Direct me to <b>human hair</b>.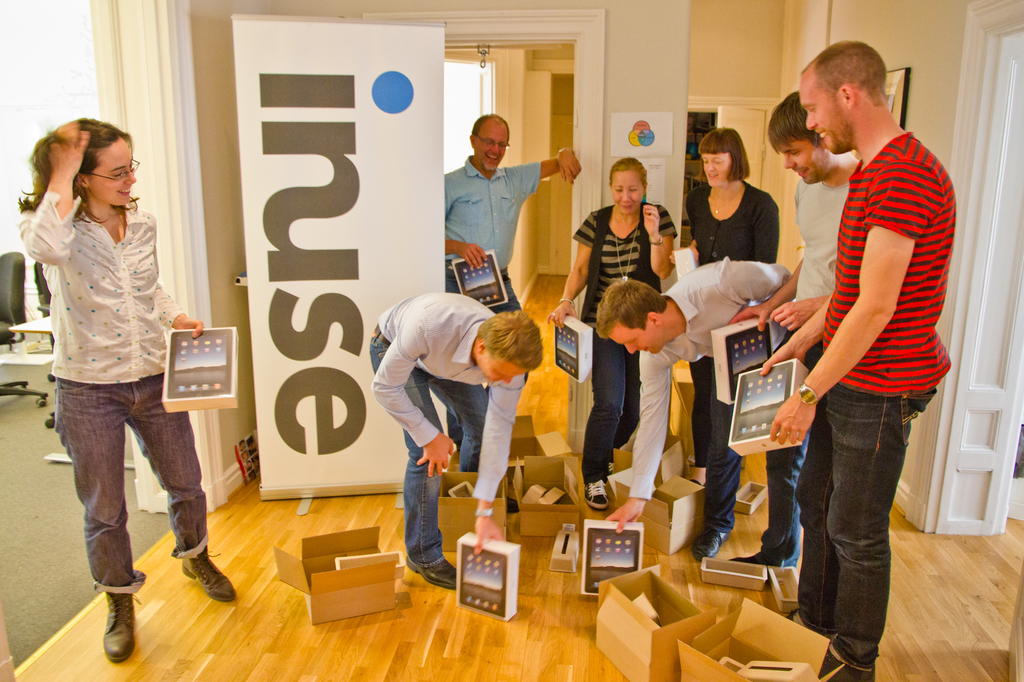
Direction: rect(597, 274, 672, 340).
